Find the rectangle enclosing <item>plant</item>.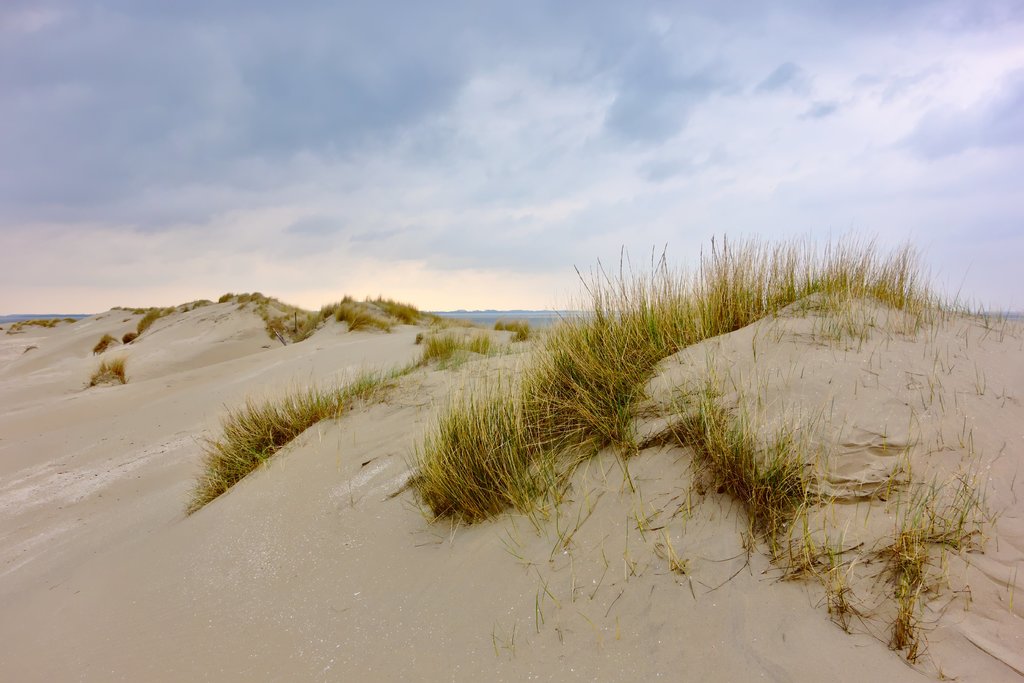
l=783, t=527, r=851, b=625.
